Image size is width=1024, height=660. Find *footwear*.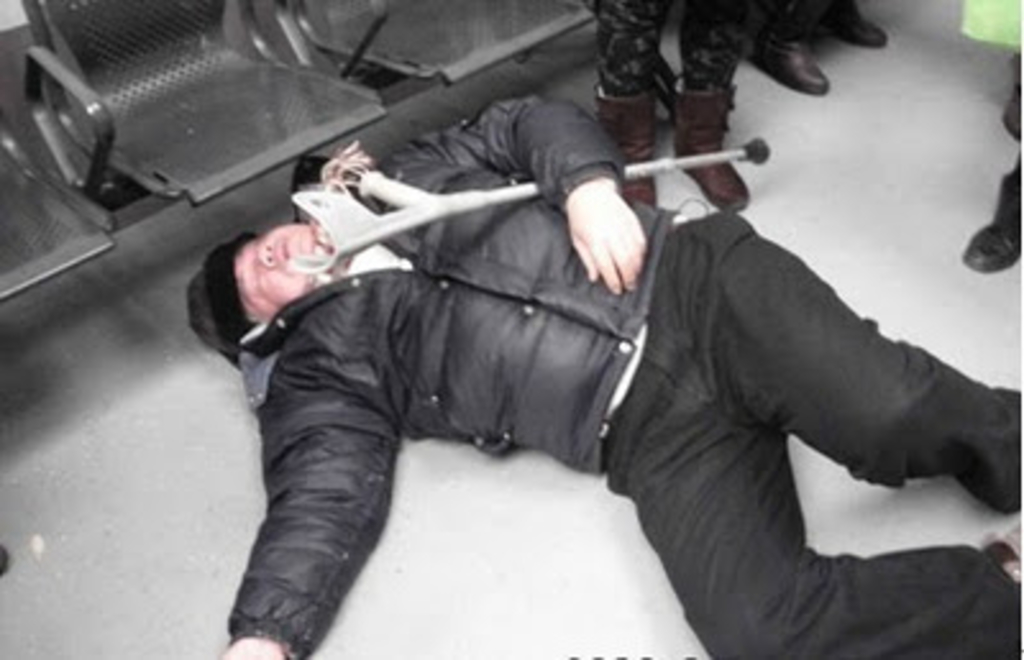
{"left": 832, "top": 0, "right": 891, "bottom": 49}.
